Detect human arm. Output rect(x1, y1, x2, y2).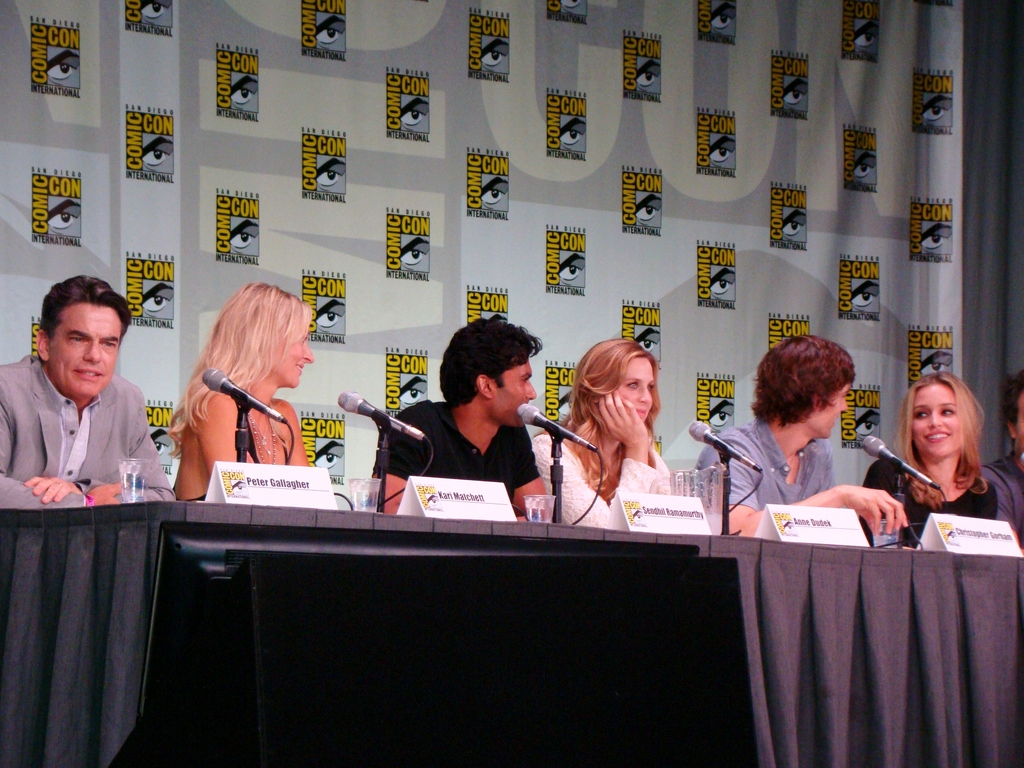
rect(20, 385, 179, 509).
